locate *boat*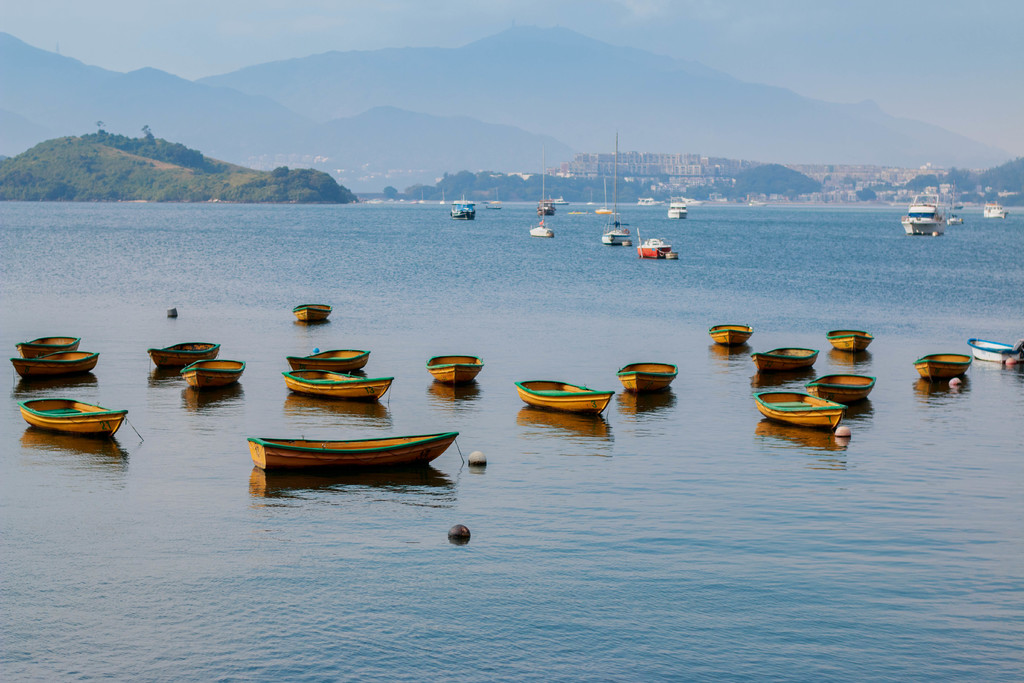
box(635, 229, 675, 260)
